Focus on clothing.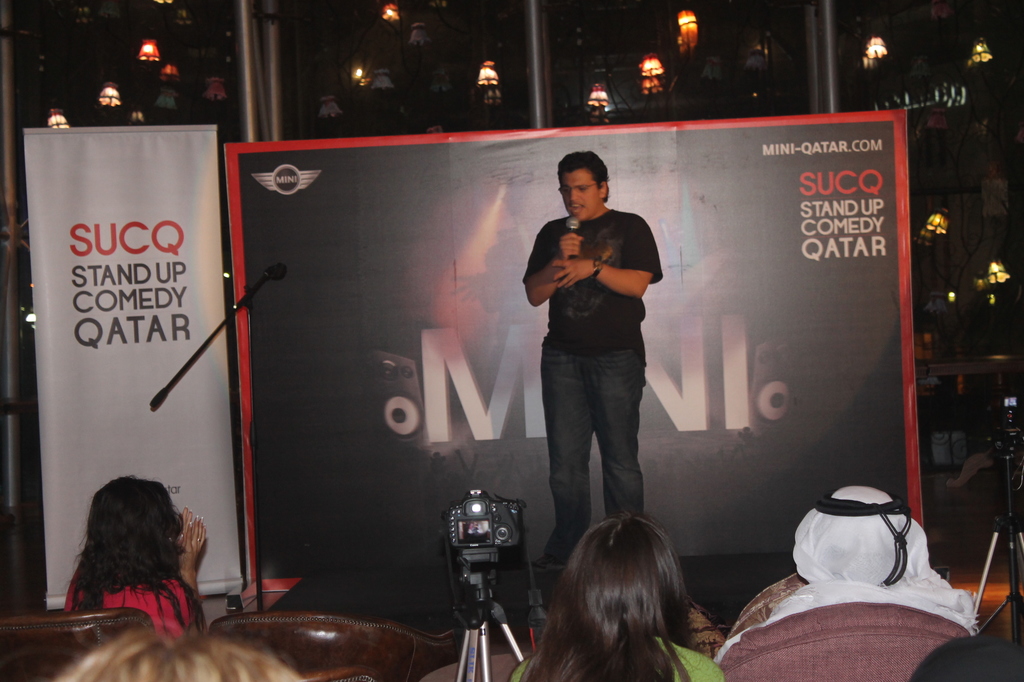
Focused at (x1=712, y1=475, x2=989, y2=681).
